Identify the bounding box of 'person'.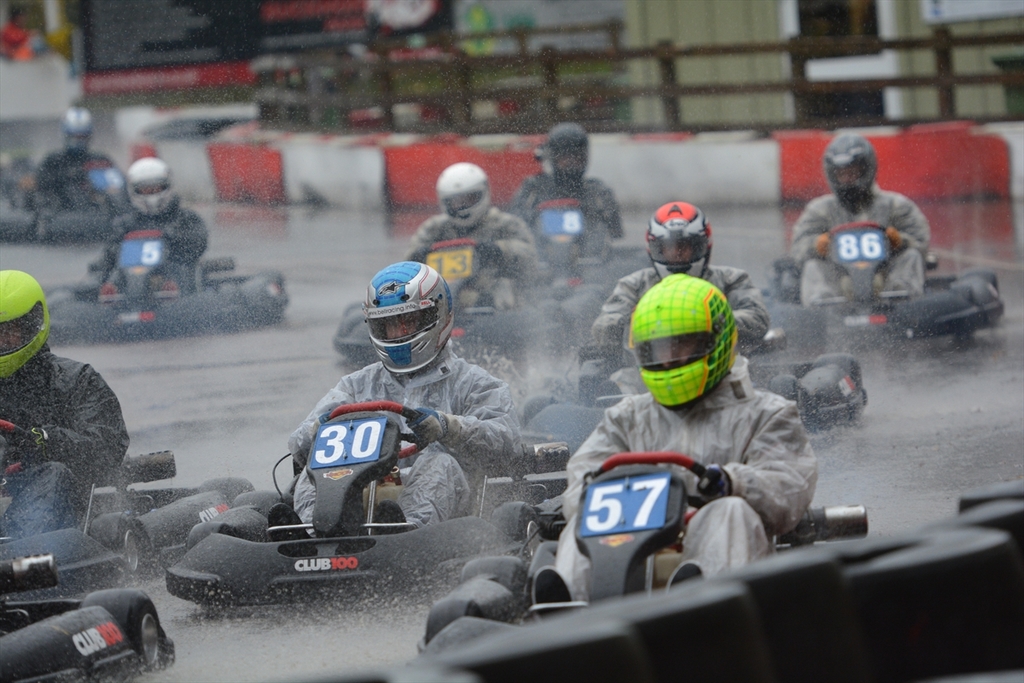
locate(525, 272, 820, 632).
